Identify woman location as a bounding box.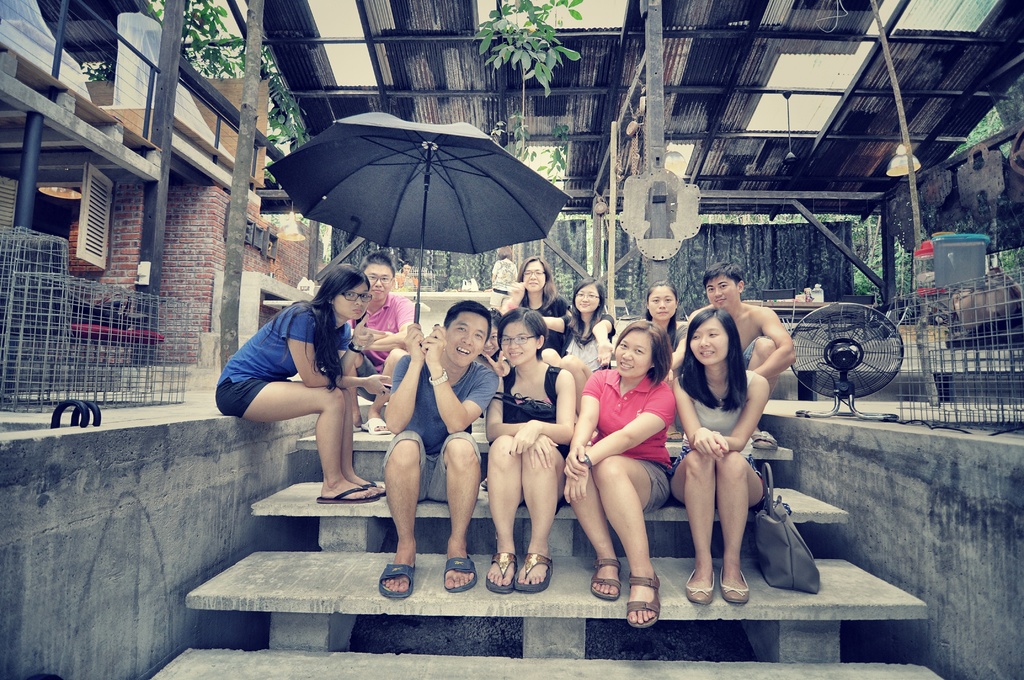
628 280 690 356.
